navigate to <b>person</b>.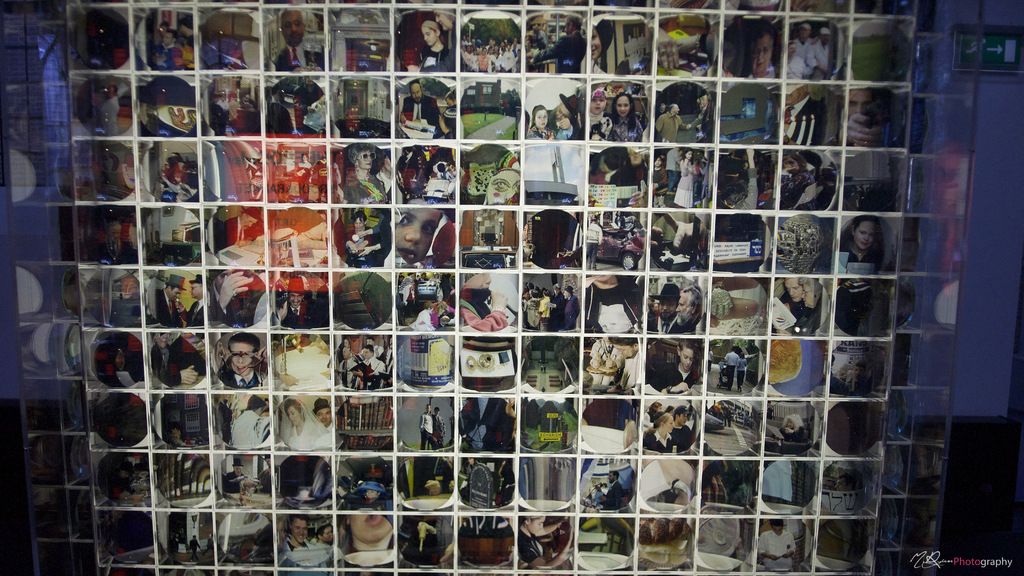
Navigation target: x1=402, y1=79, x2=441, y2=124.
